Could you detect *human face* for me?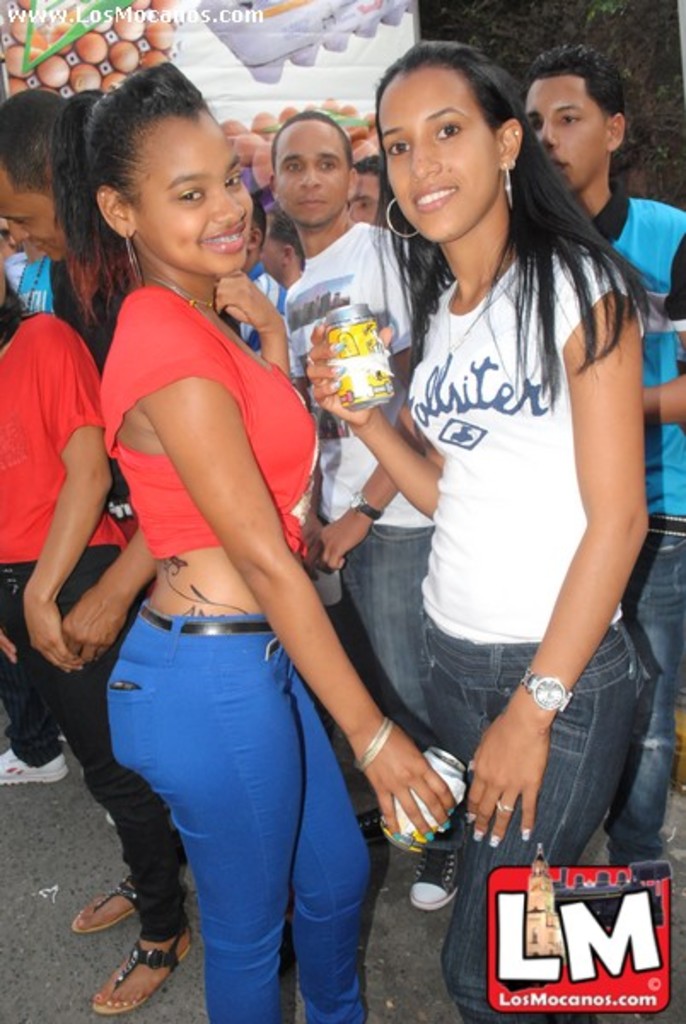
Detection result: <region>527, 73, 608, 193</region>.
